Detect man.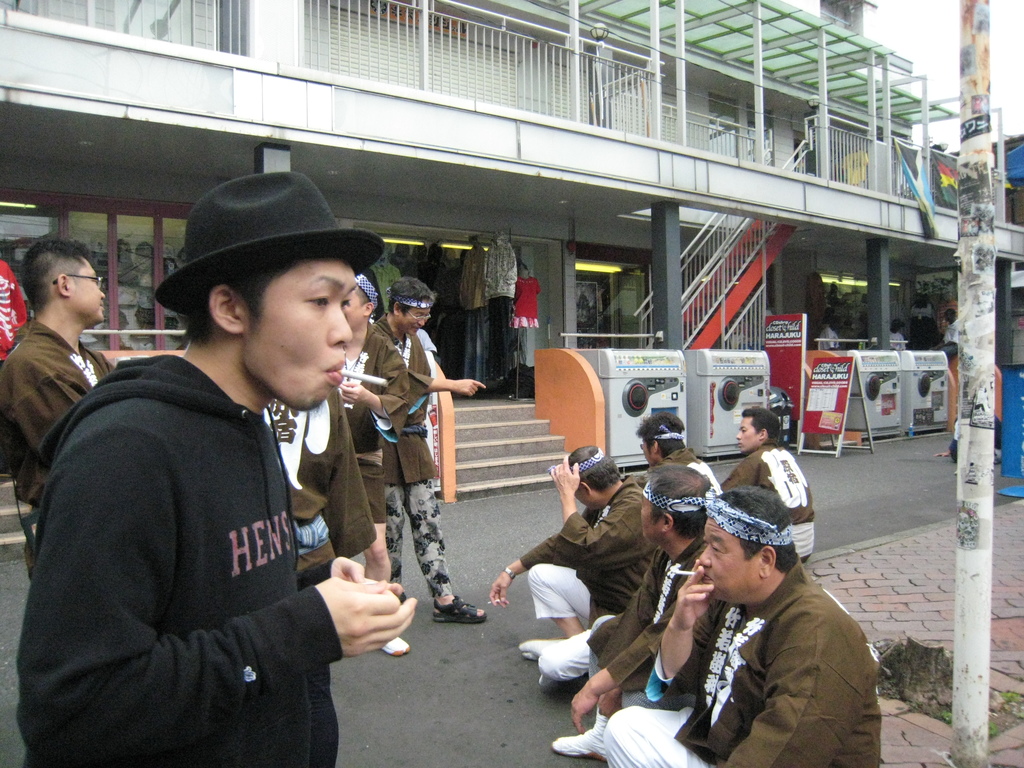
Detected at [x1=552, y1=467, x2=712, y2=757].
